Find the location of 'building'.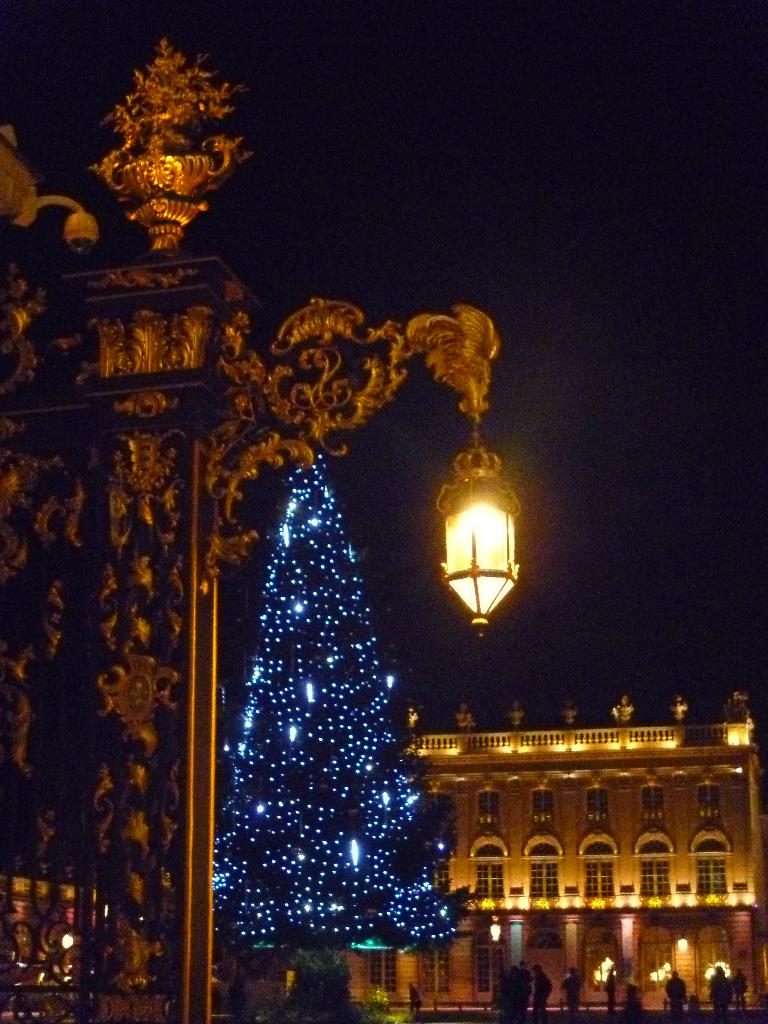
Location: pyautogui.locateOnScreen(349, 700, 767, 1022).
